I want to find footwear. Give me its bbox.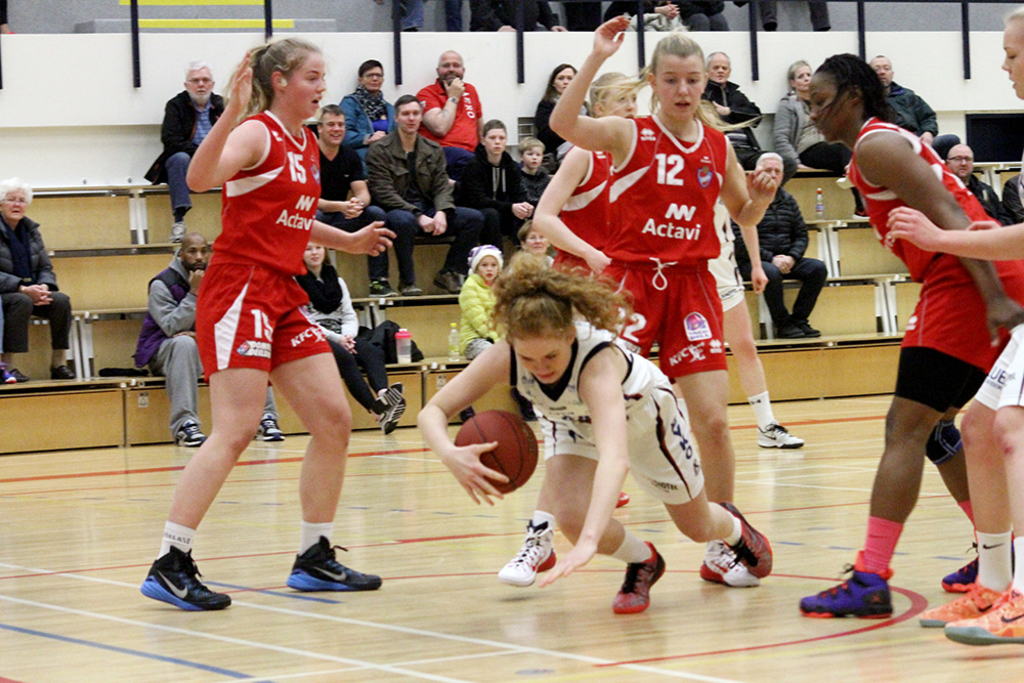
pyautogui.locateOnScreen(431, 269, 461, 294).
